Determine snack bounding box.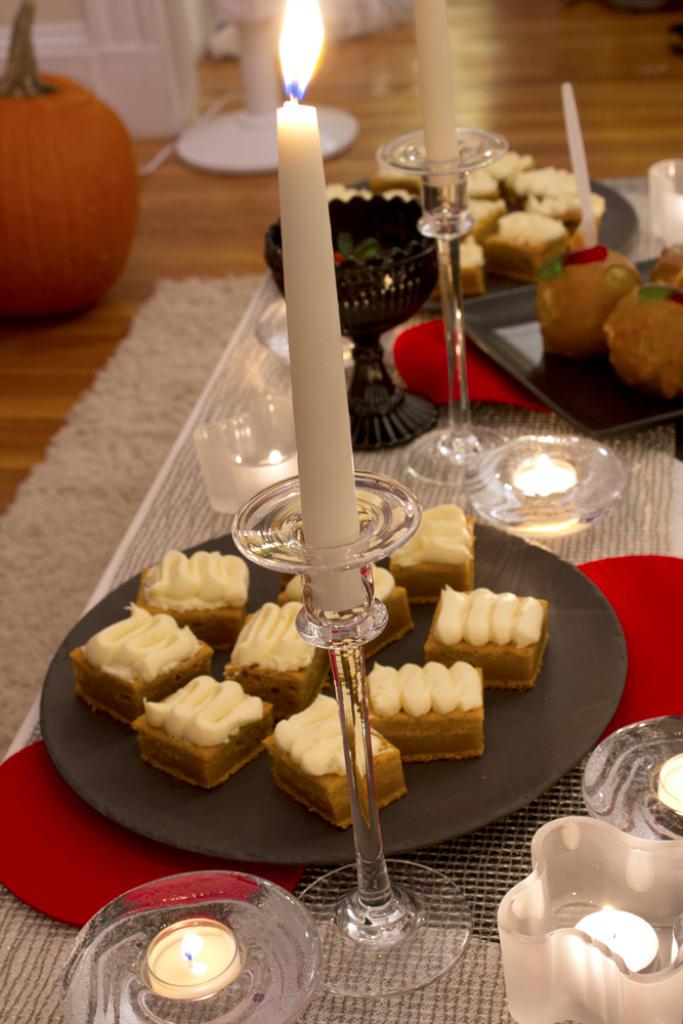
Determined: <bbox>388, 507, 476, 611</bbox>.
